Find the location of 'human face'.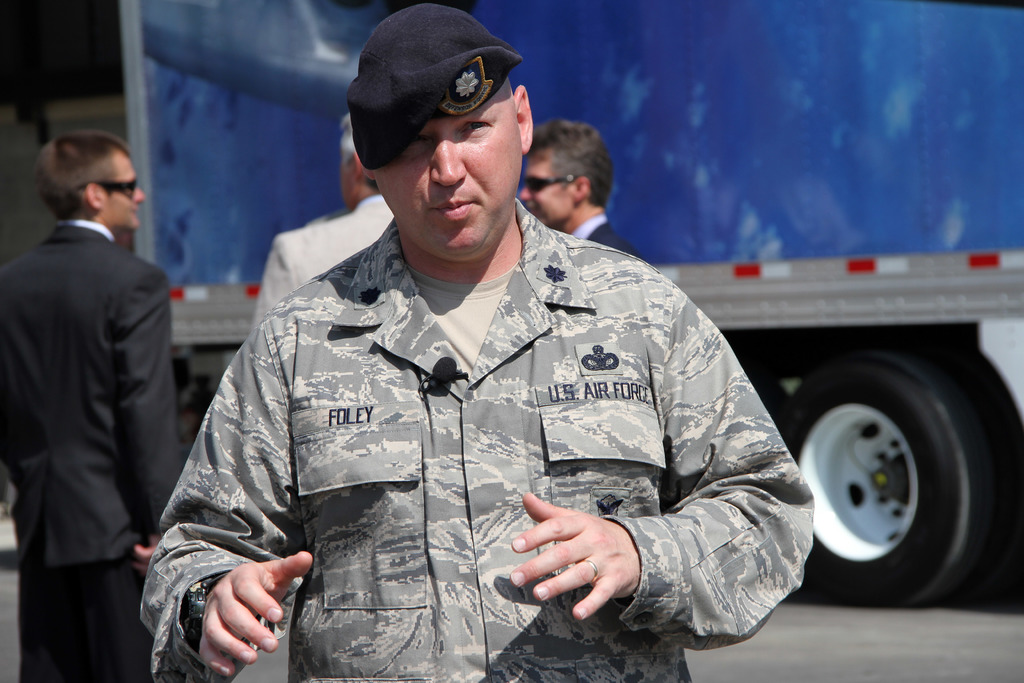
Location: {"left": 106, "top": 164, "right": 147, "bottom": 229}.
